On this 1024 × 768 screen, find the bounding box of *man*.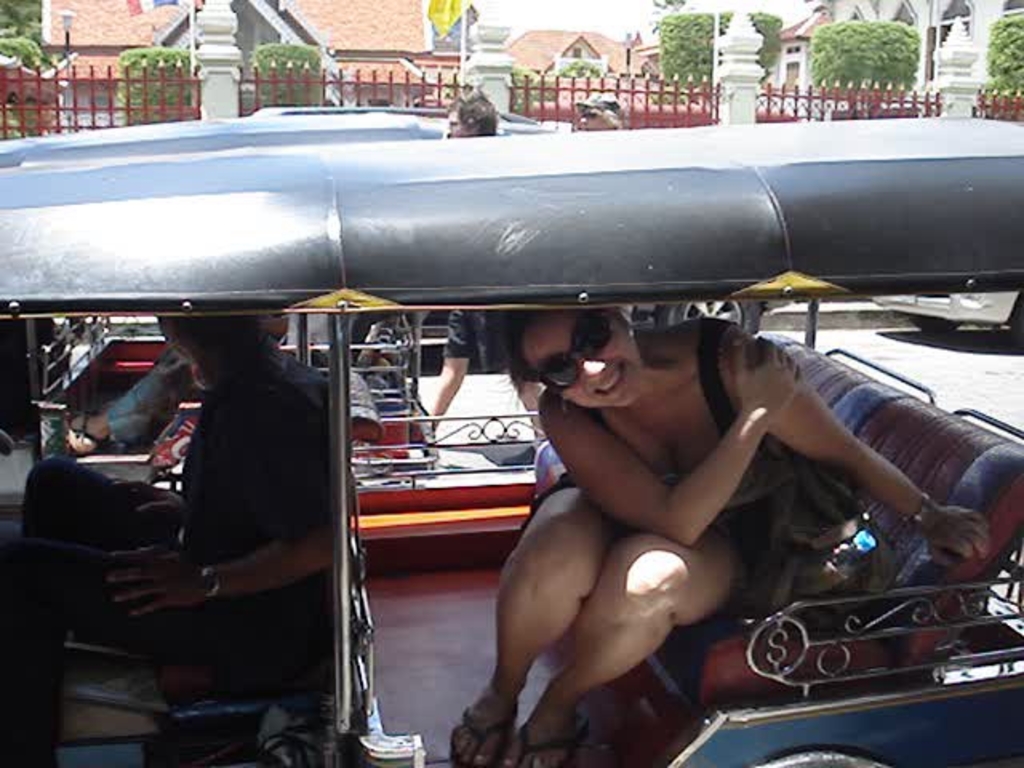
Bounding box: 5:301:350:758.
